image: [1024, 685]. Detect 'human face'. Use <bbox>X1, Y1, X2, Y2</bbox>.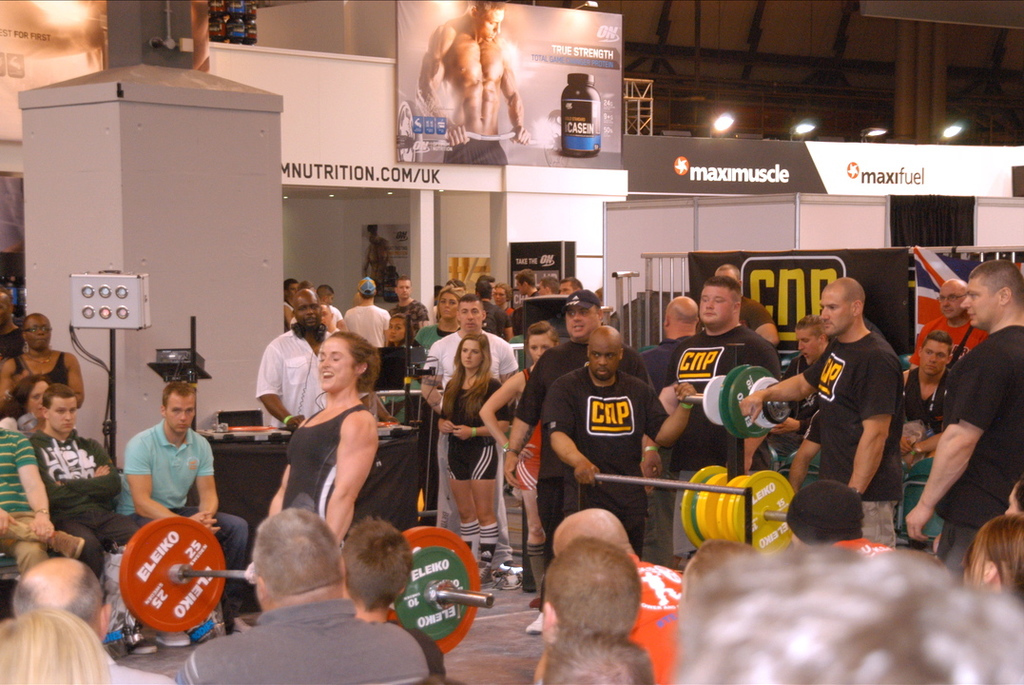
<bbox>962, 542, 983, 588</bbox>.
